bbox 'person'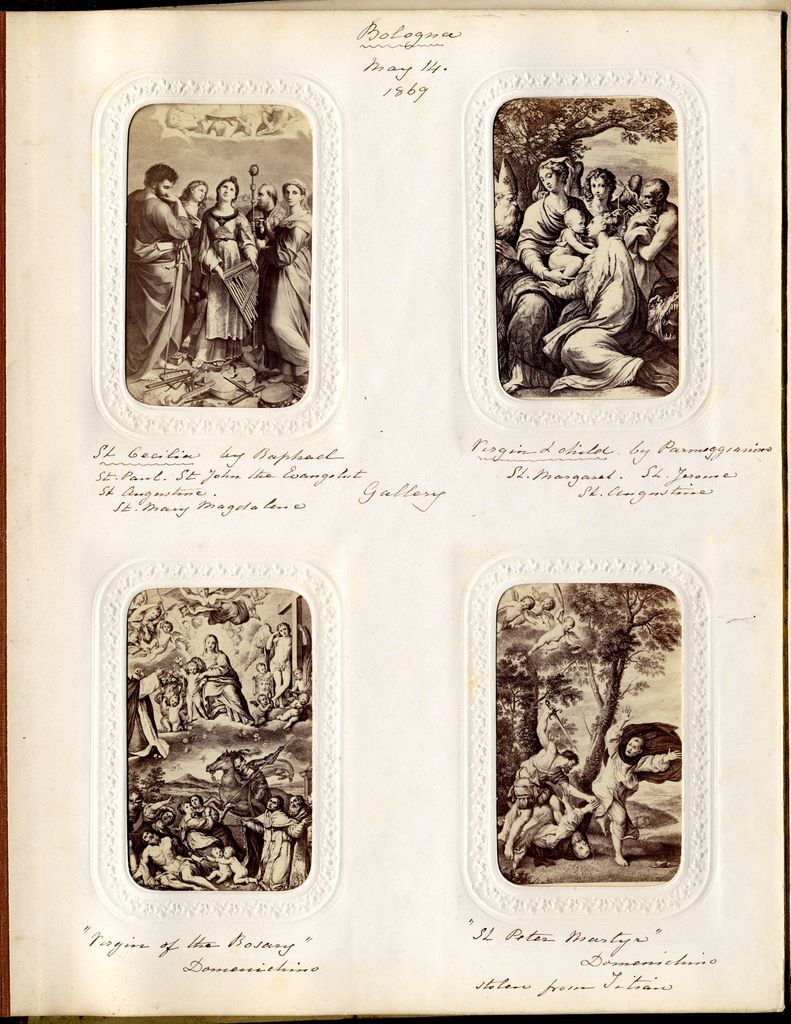
[x1=244, y1=180, x2=285, y2=258]
